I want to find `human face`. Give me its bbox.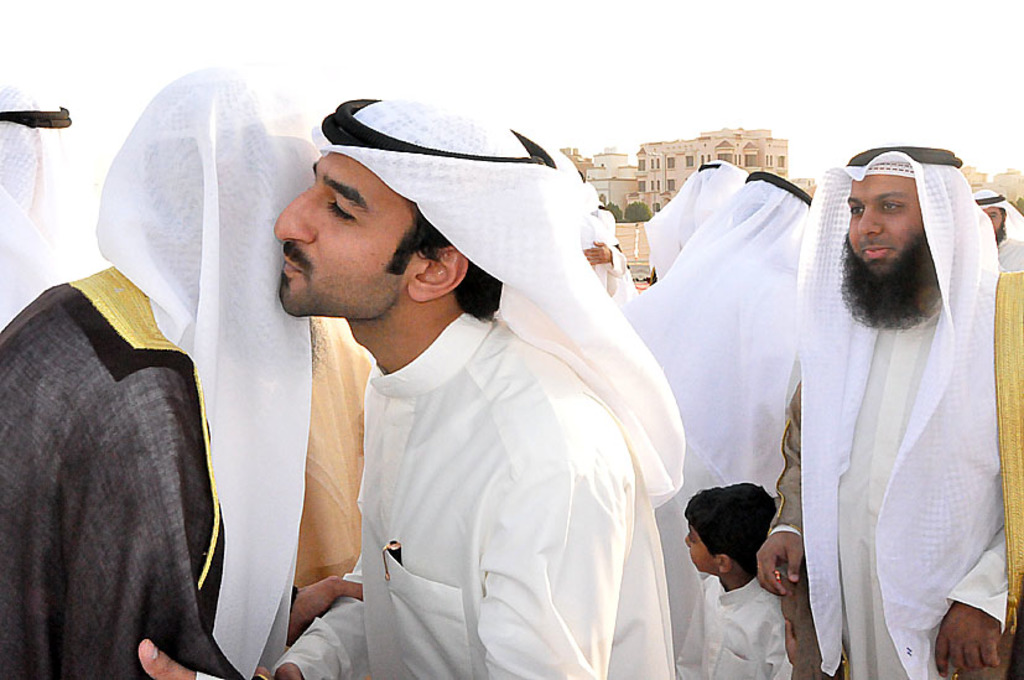
(left=685, top=521, right=712, bottom=571).
